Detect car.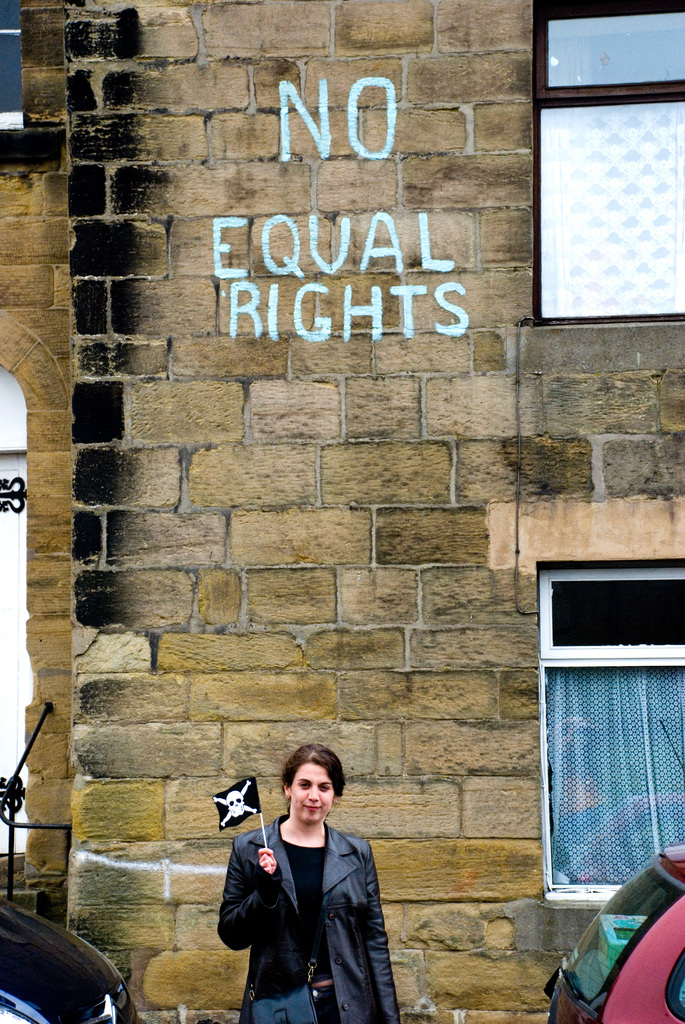
Detected at rect(551, 840, 684, 1023).
